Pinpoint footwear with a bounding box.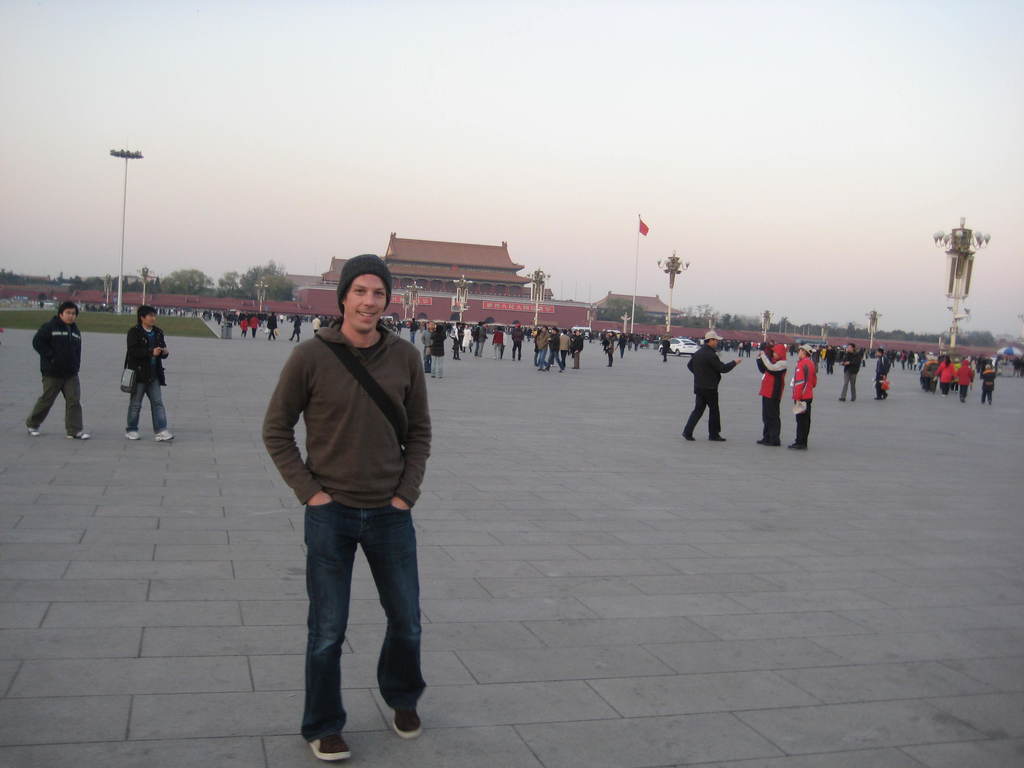
region(682, 425, 697, 441).
